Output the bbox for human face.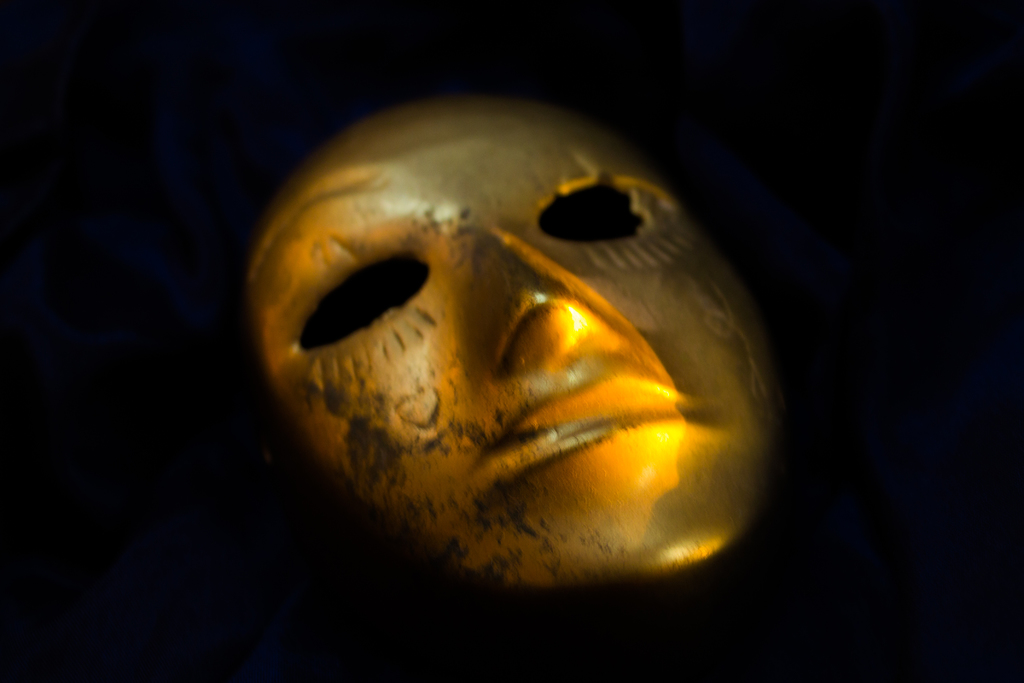
244/91/787/590.
